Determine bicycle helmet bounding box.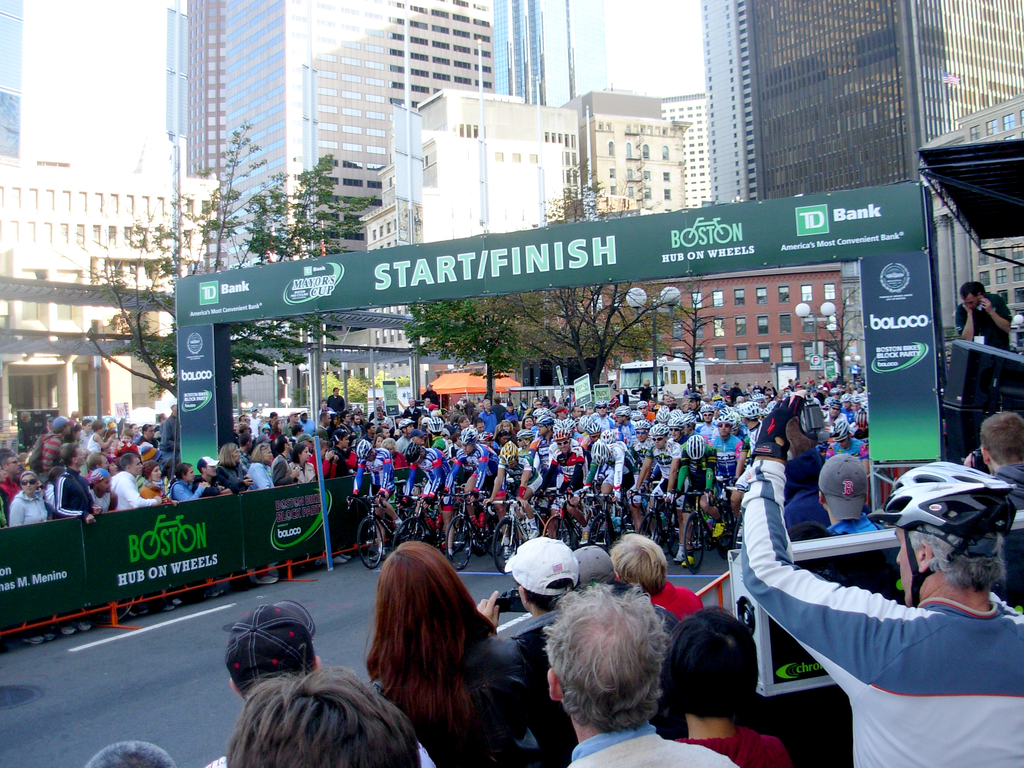
Determined: 536:415:550:423.
